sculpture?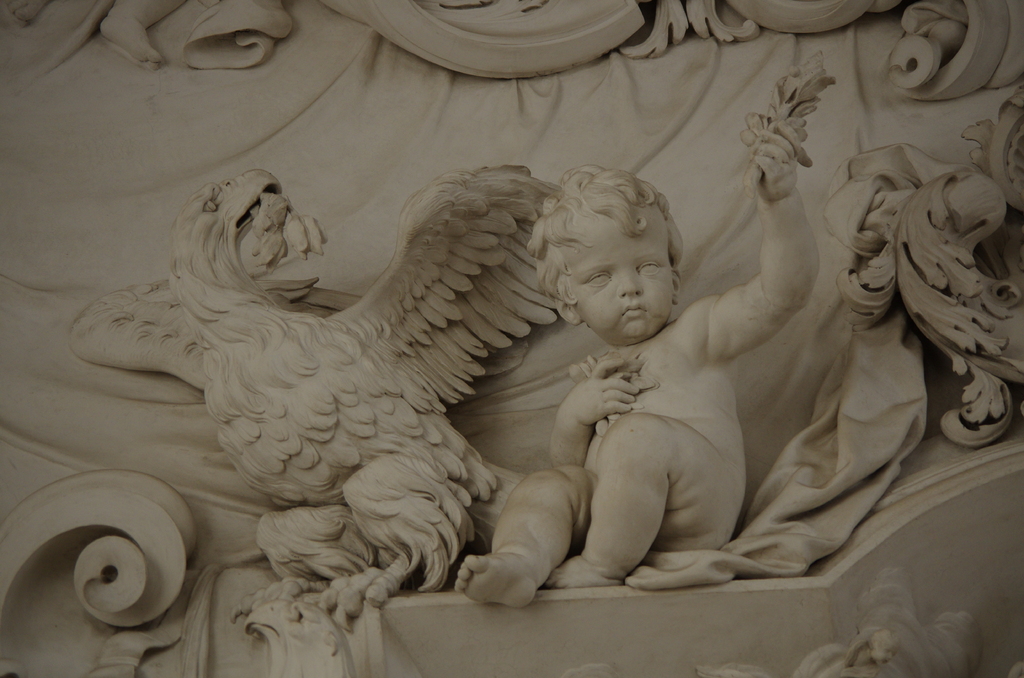
(left=69, top=159, right=563, bottom=640)
